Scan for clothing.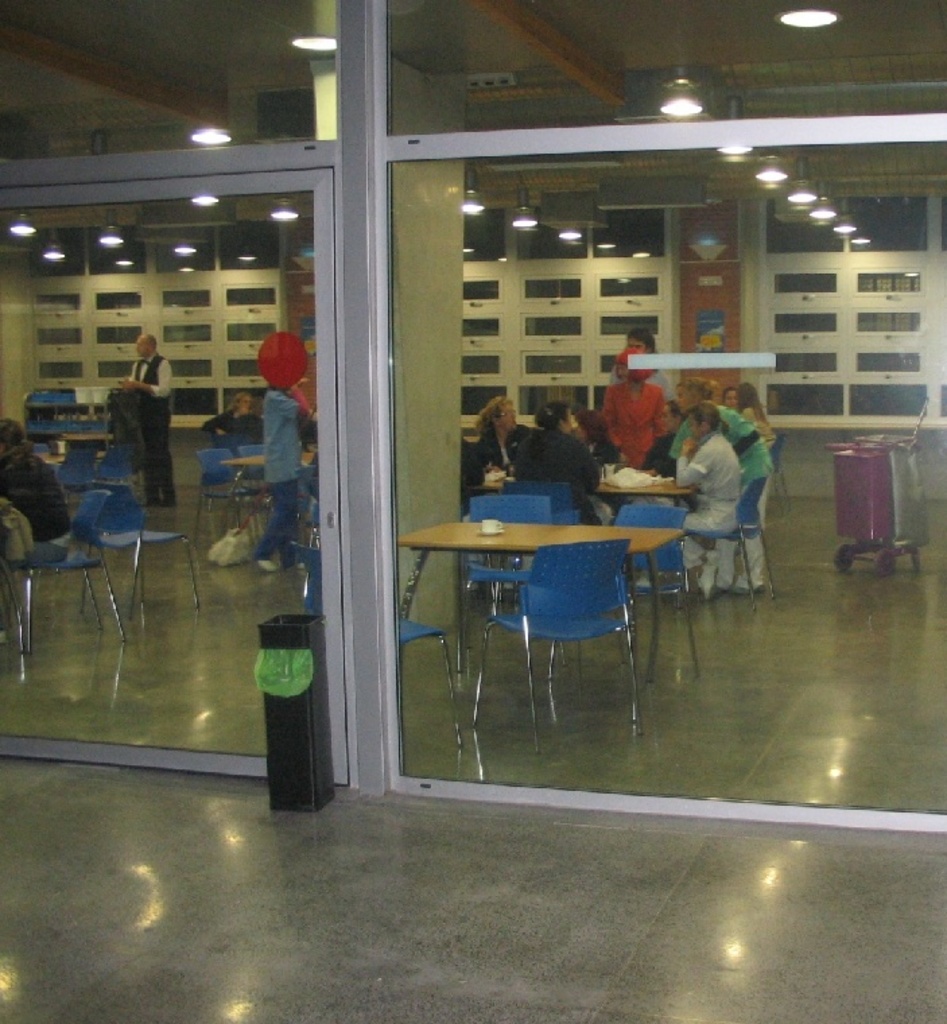
Scan result: region(78, 331, 160, 499).
